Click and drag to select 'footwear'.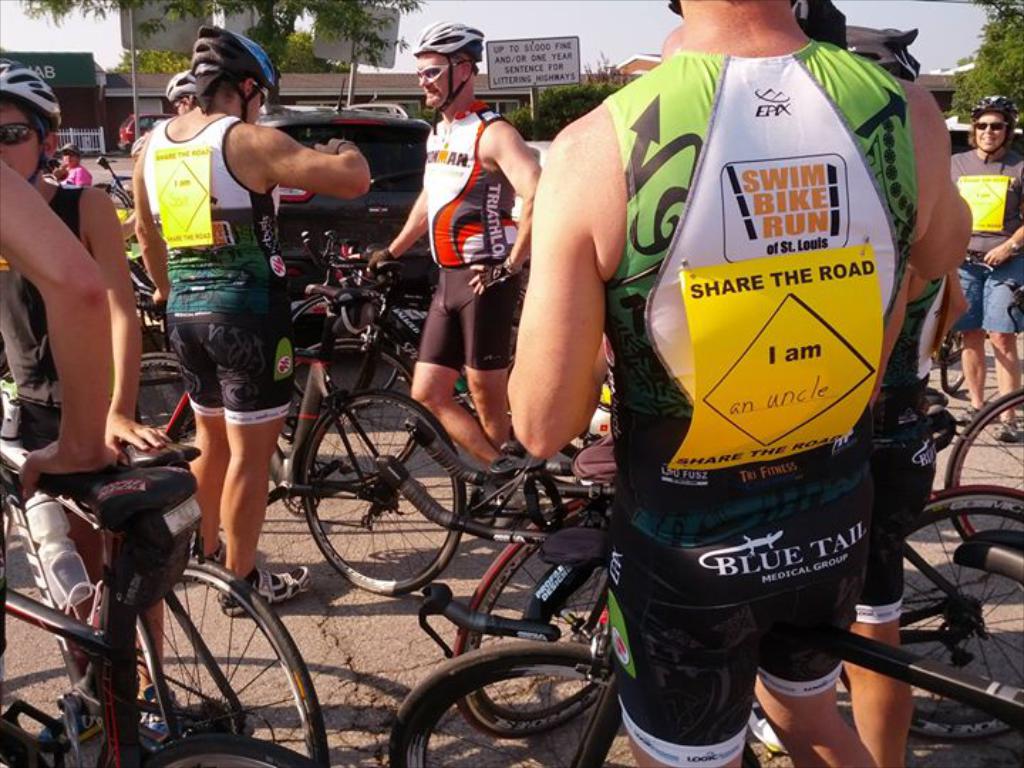
Selection: bbox=(36, 708, 107, 748).
